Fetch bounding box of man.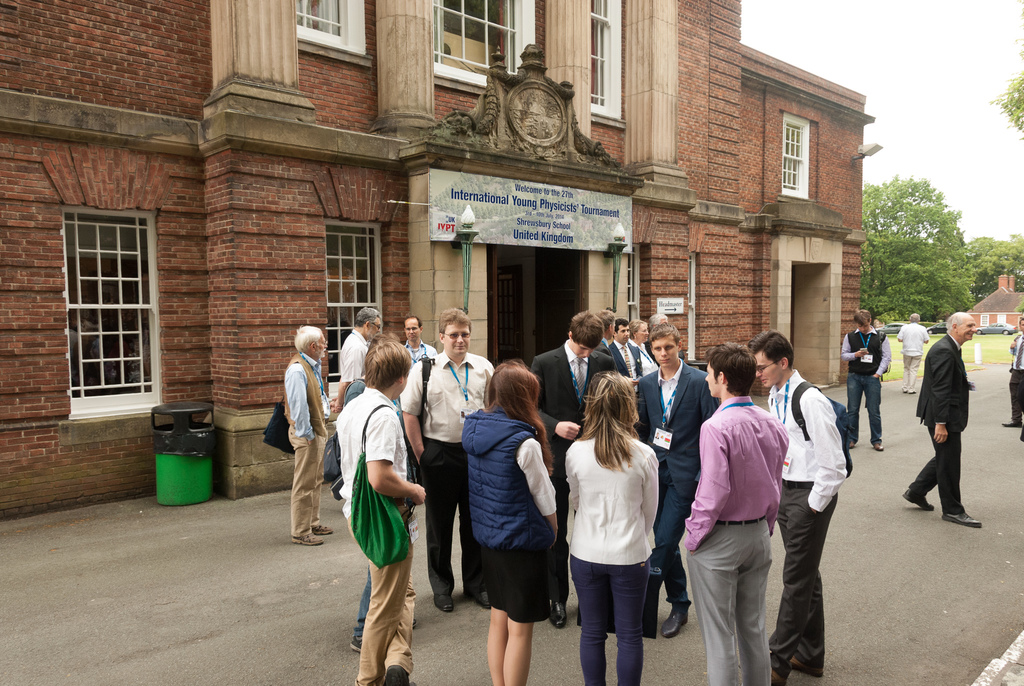
Bbox: [536, 310, 616, 626].
